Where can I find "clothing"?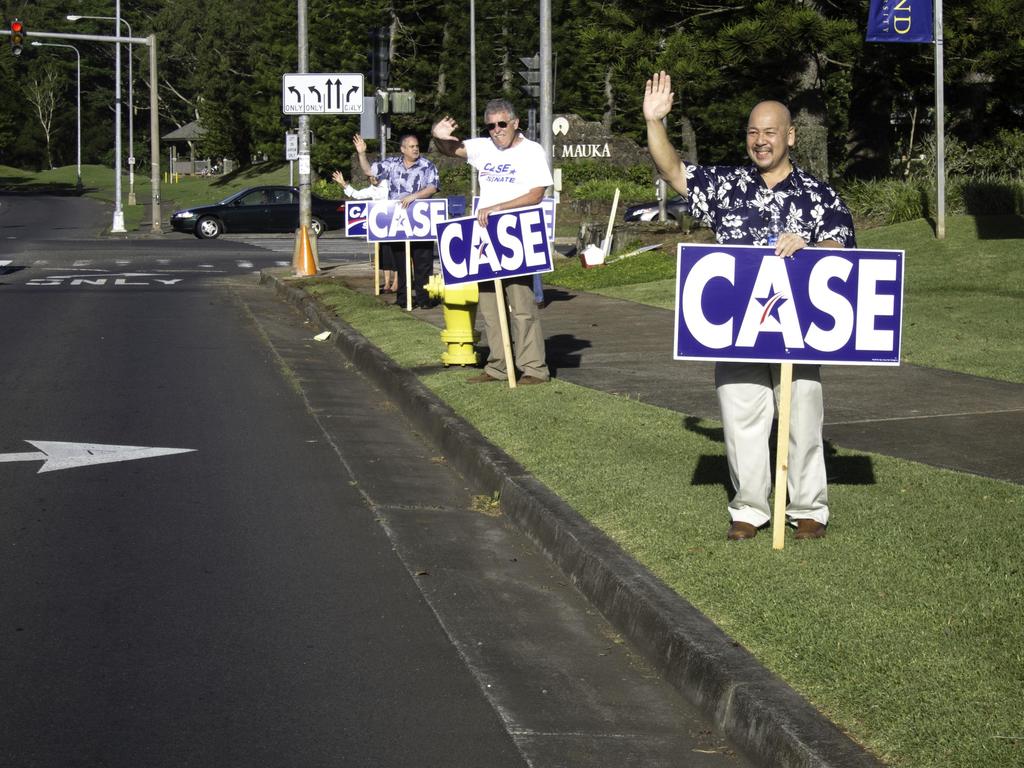
You can find it at locate(370, 157, 442, 288).
